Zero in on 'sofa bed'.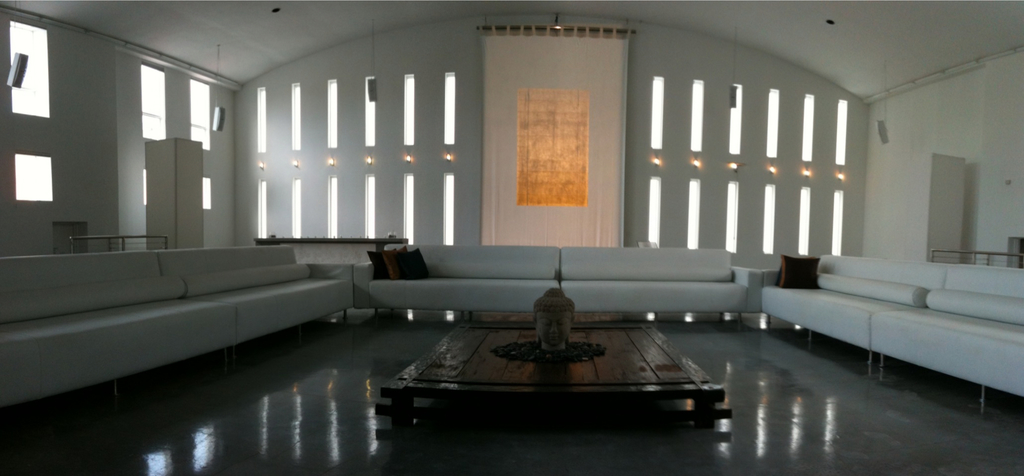
Zeroed in: (x1=1, y1=240, x2=345, y2=410).
